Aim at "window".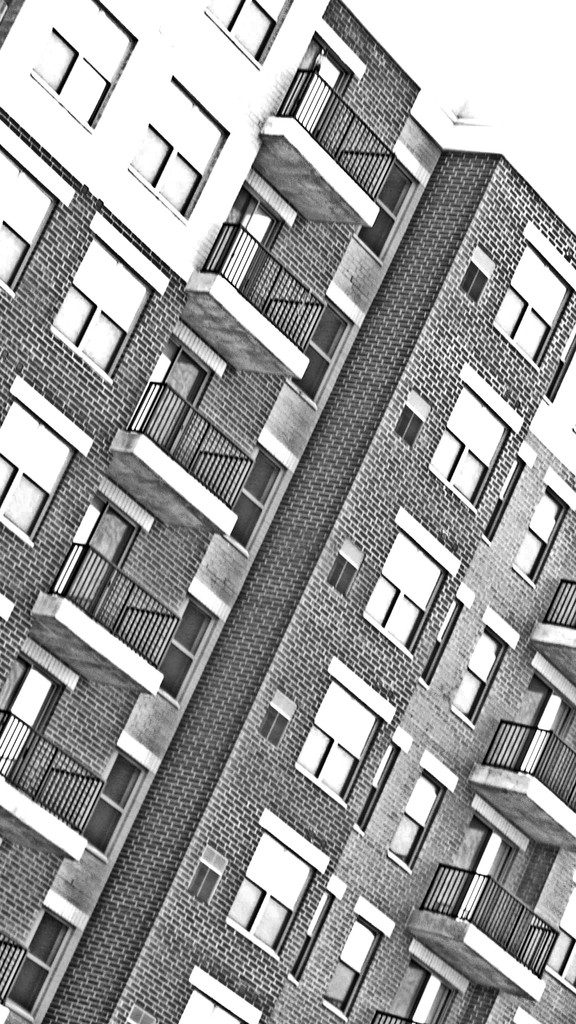
Aimed at x1=124 y1=71 x2=235 y2=225.
